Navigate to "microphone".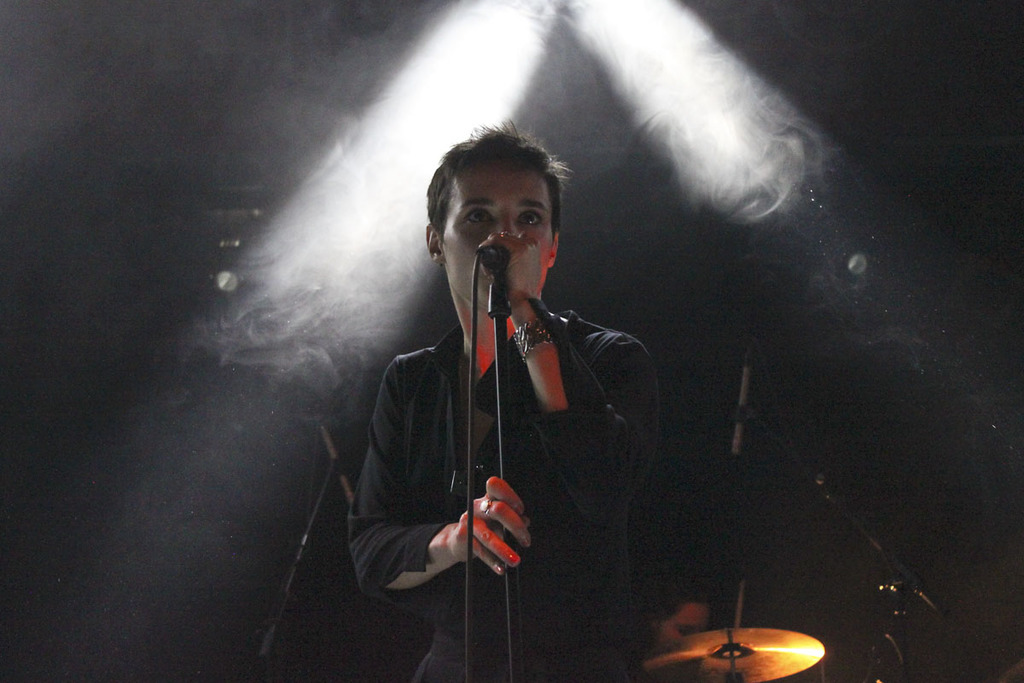
Navigation target: {"x1": 472, "y1": 242, "x2": 504, "y2": 286}.
